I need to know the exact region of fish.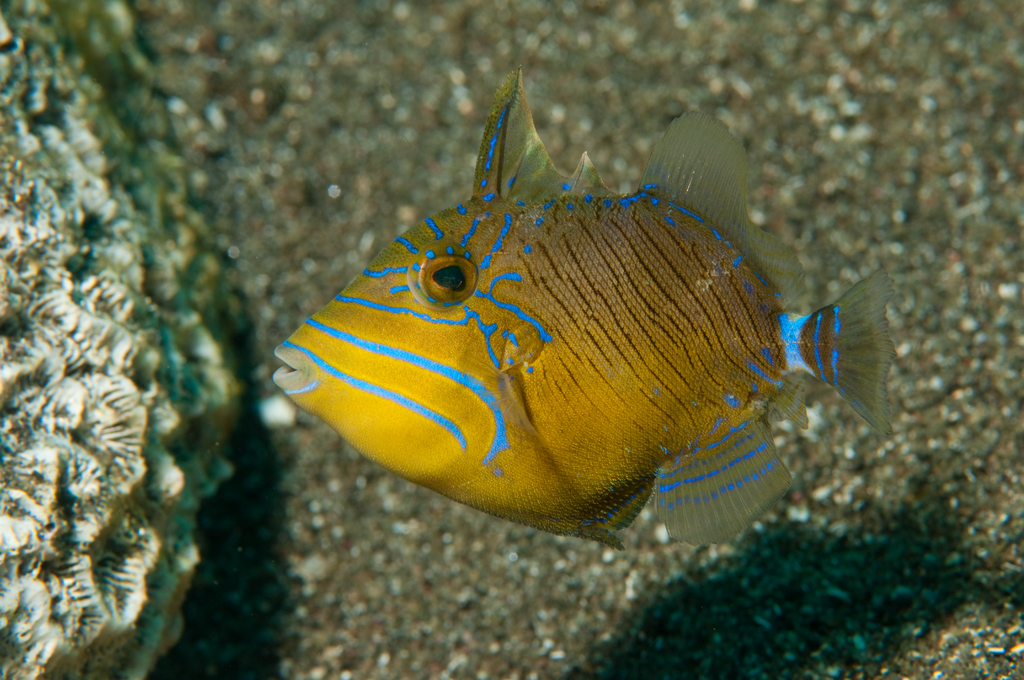
Region: bbox(269, 85, 890, 601).
